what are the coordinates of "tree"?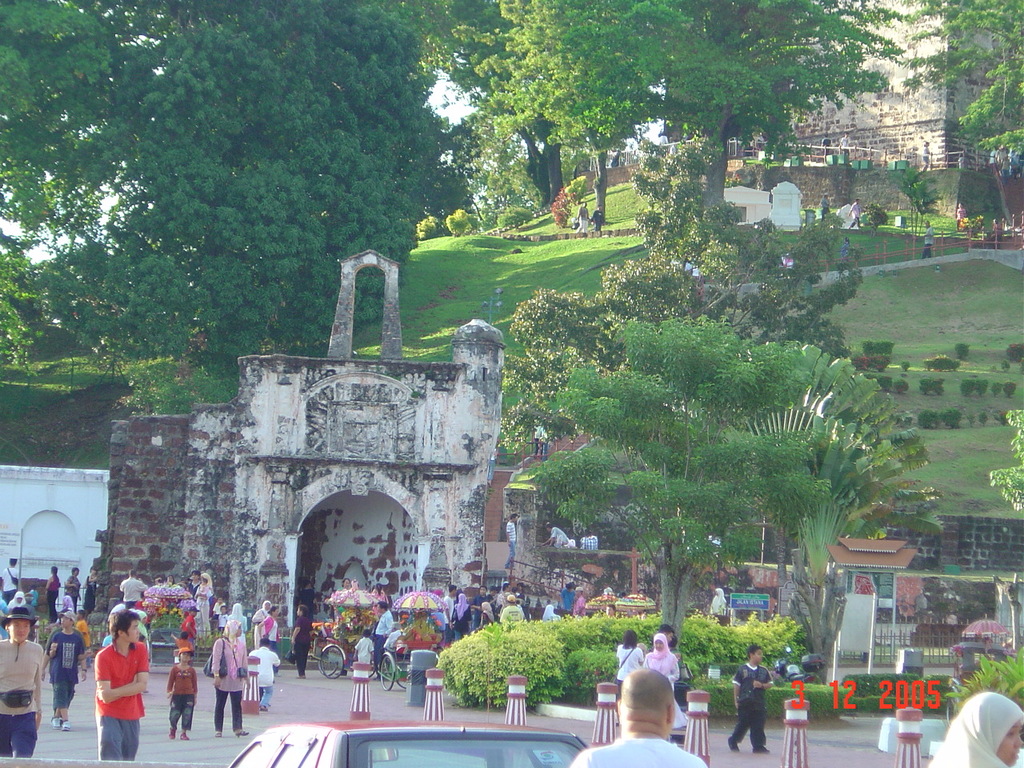
[372,0,570,216].
